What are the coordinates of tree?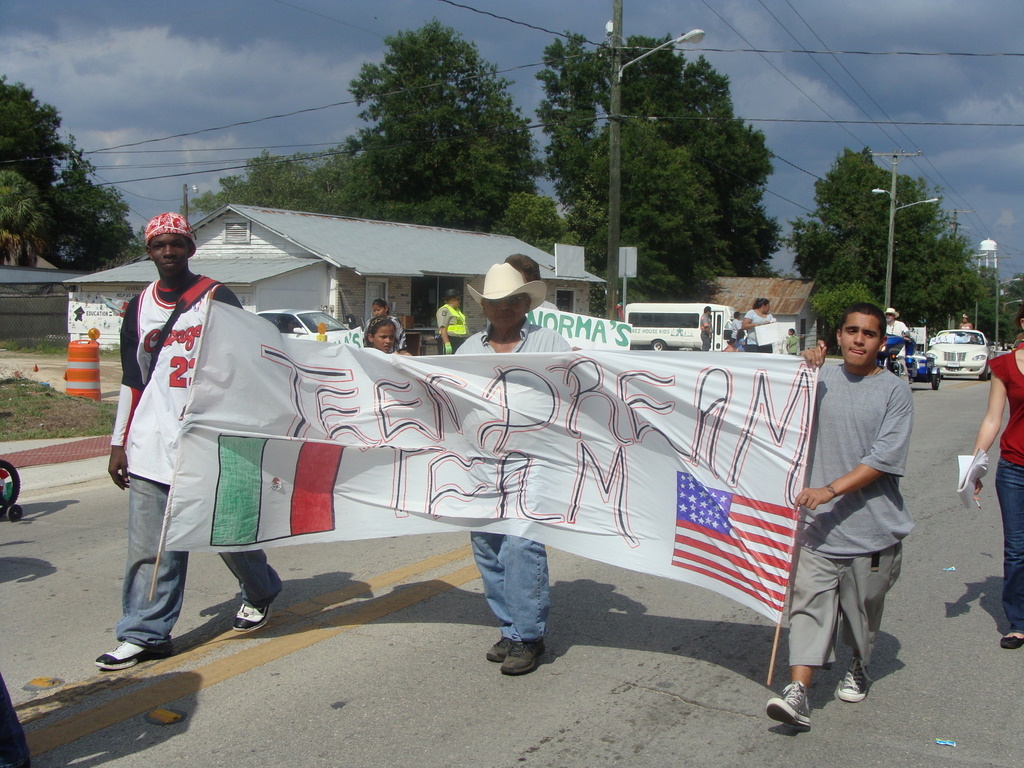
[left=187, top=140, right=339, bottom=215].
